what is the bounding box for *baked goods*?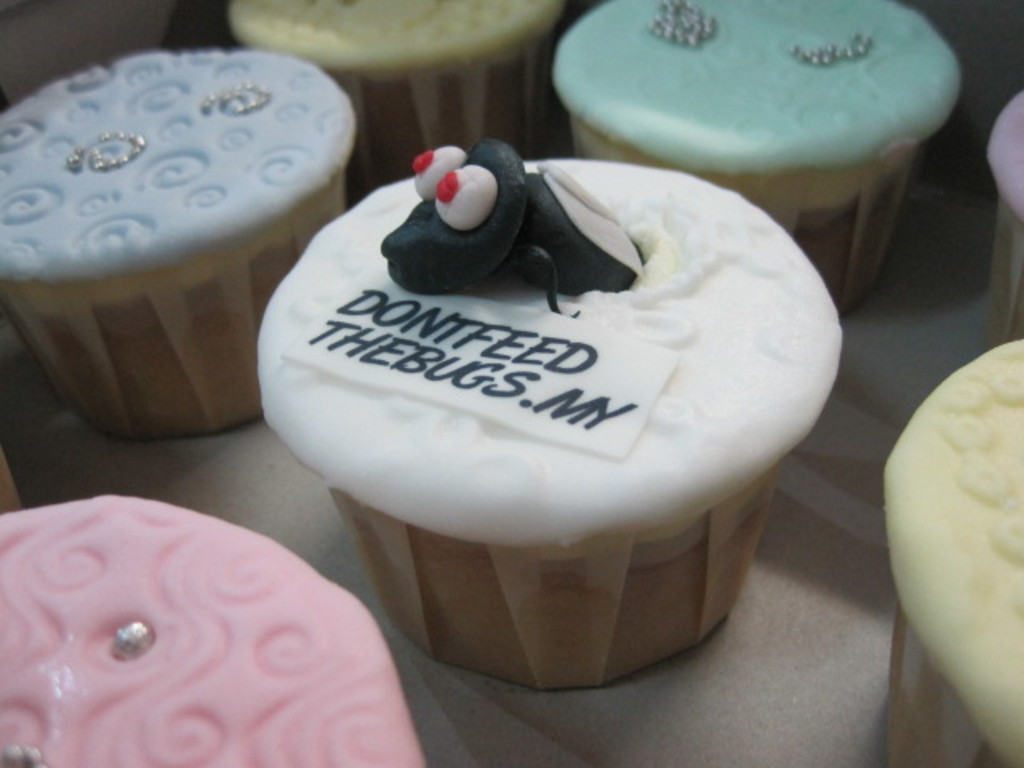
<region>981, 90, 1022, 344</region>.
